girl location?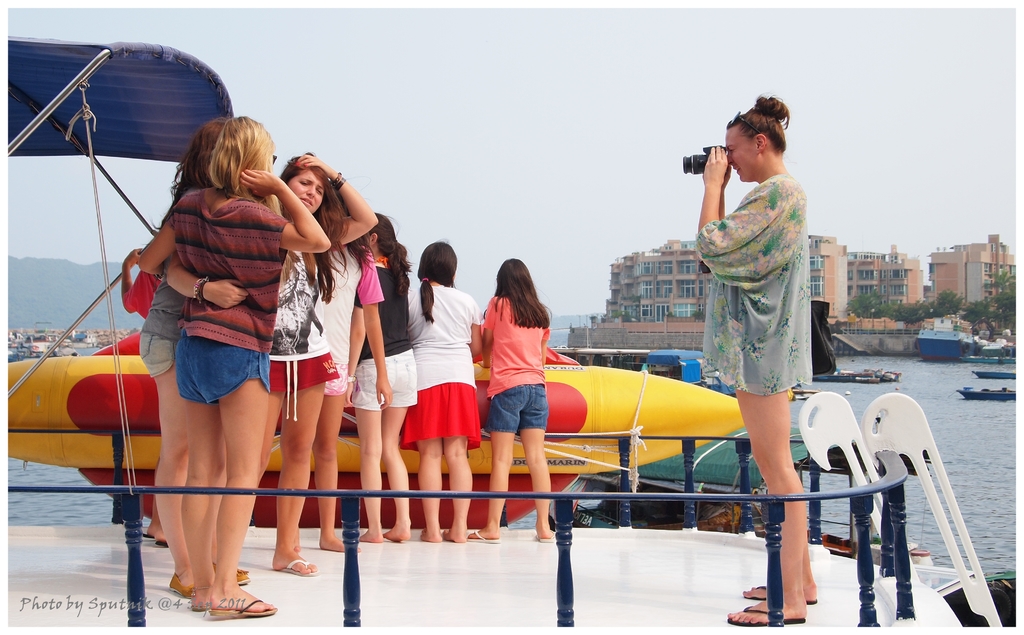
400:238:481:541
